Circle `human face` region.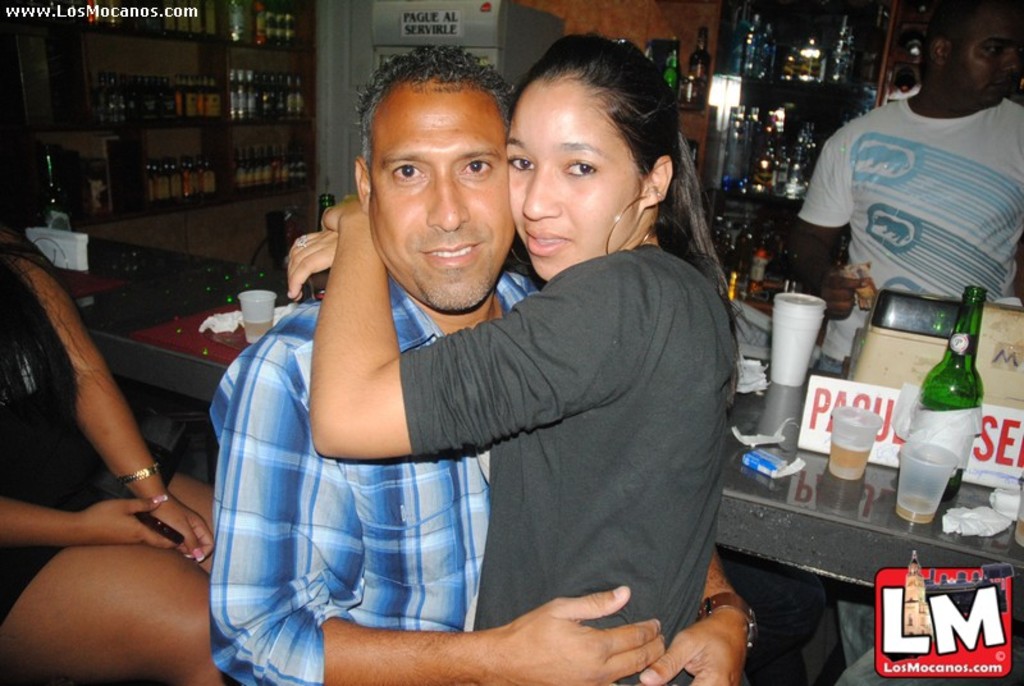
Region: (x1=947, y1=0, x2=1023, y2=109).
